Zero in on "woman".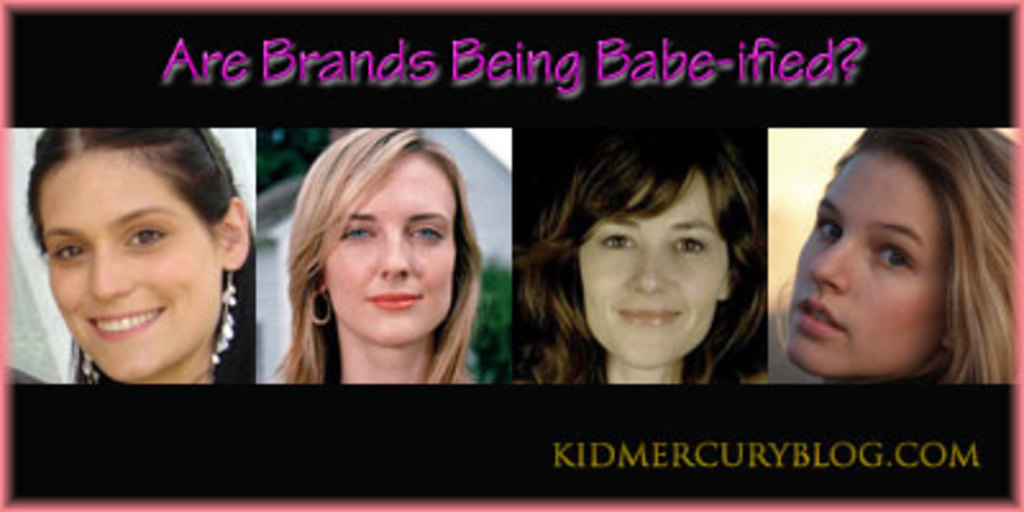
Zeroed in: box=[26, 120, 256, 387].
